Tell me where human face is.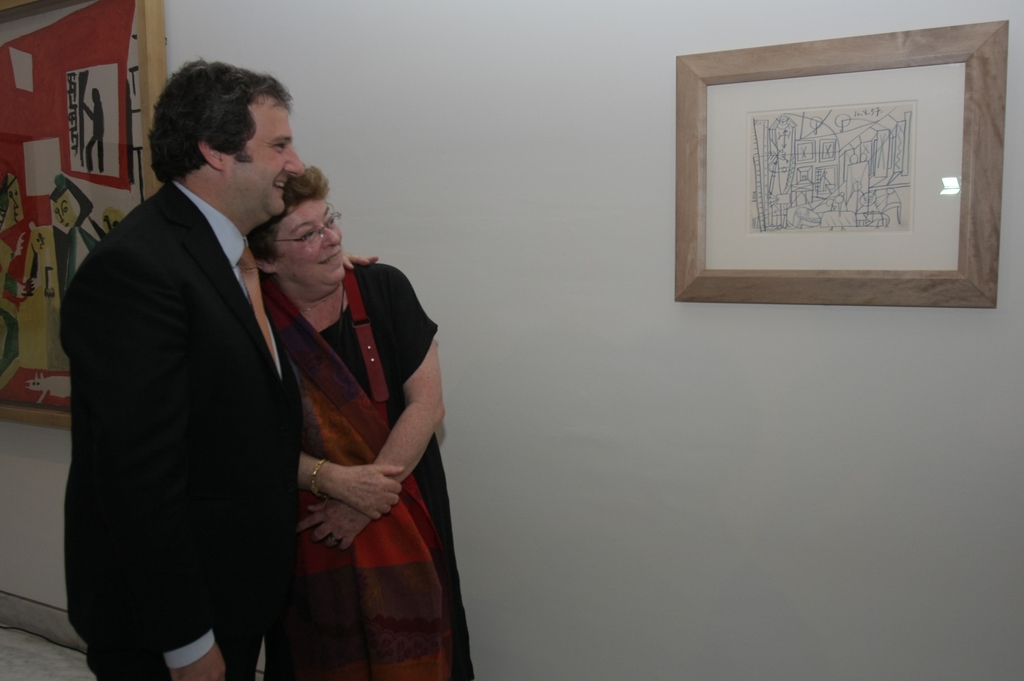
human face is at locate(220, 98, 303, 218).
